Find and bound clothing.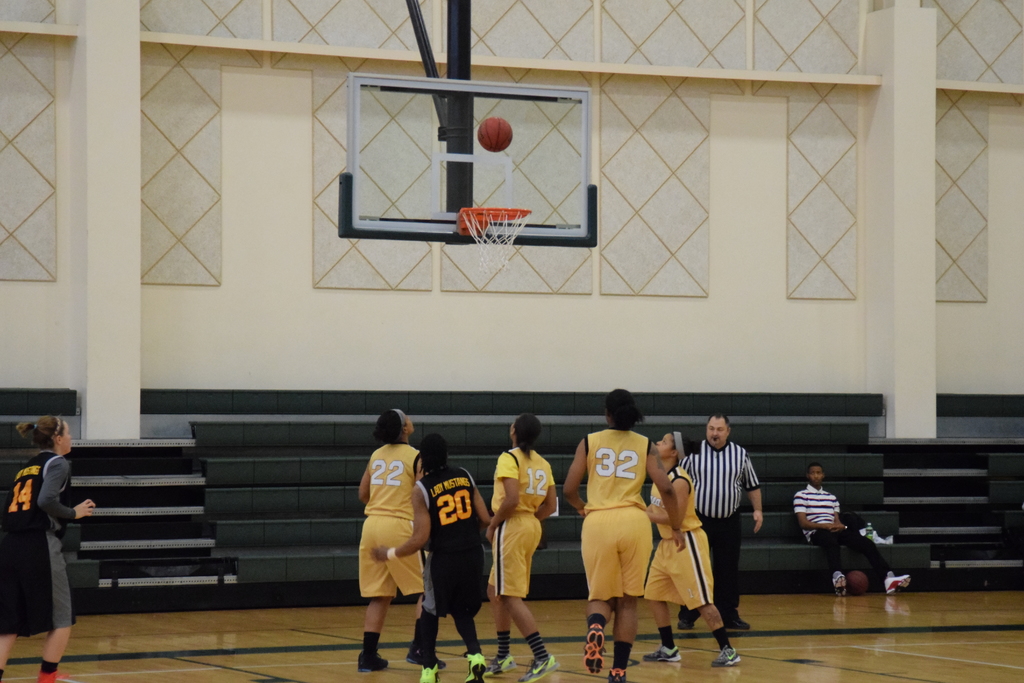
Bound: box(360, 440, 428, 599).
